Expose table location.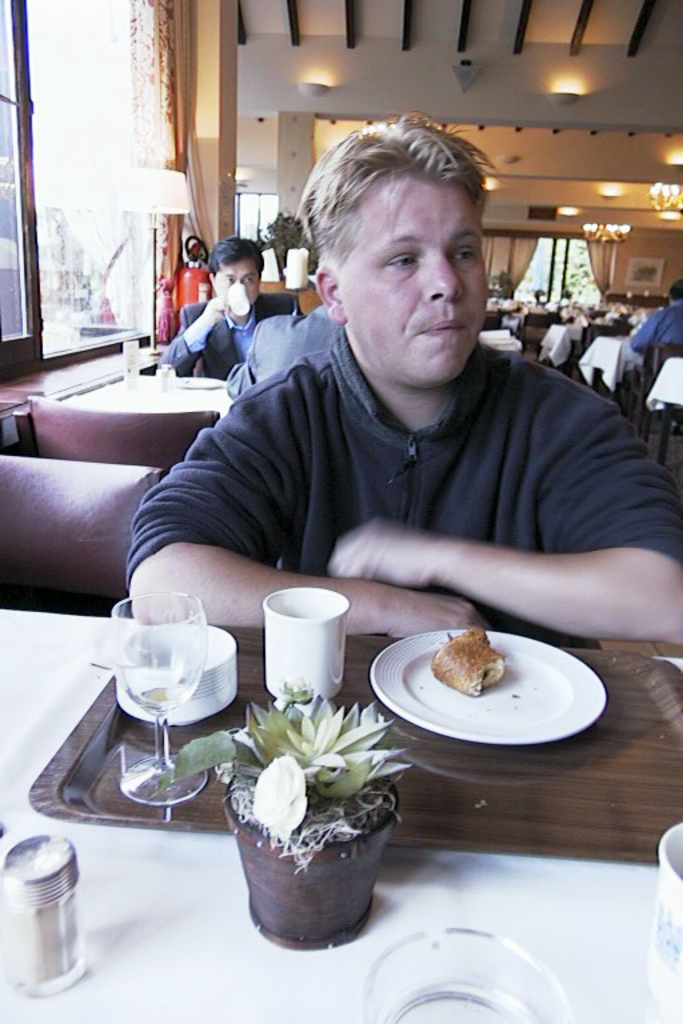
Exposed at bbox=[0, 599, 682, 1023].
